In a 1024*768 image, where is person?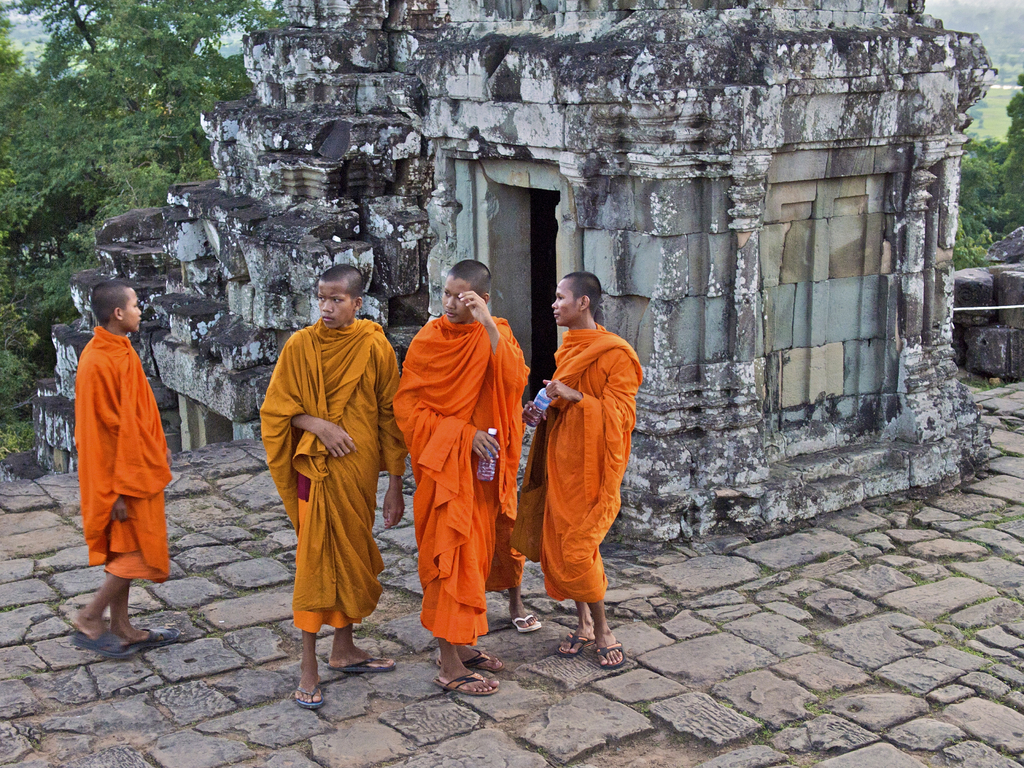
522, 275, 643, 667.
